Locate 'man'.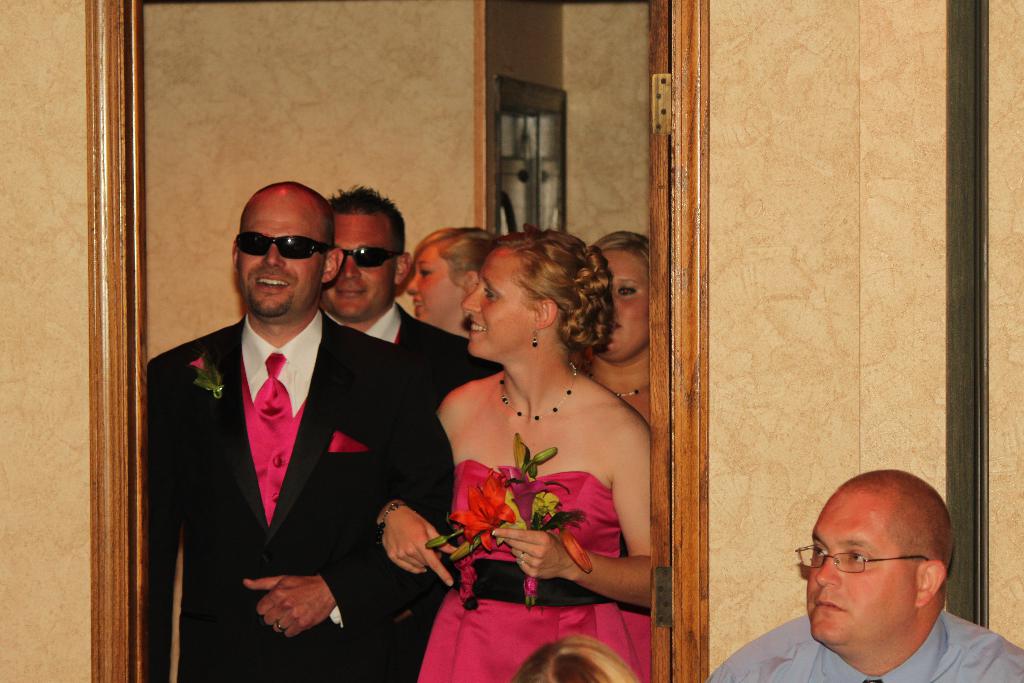
Bounding box: <box>707,473,1023,682</box>.
